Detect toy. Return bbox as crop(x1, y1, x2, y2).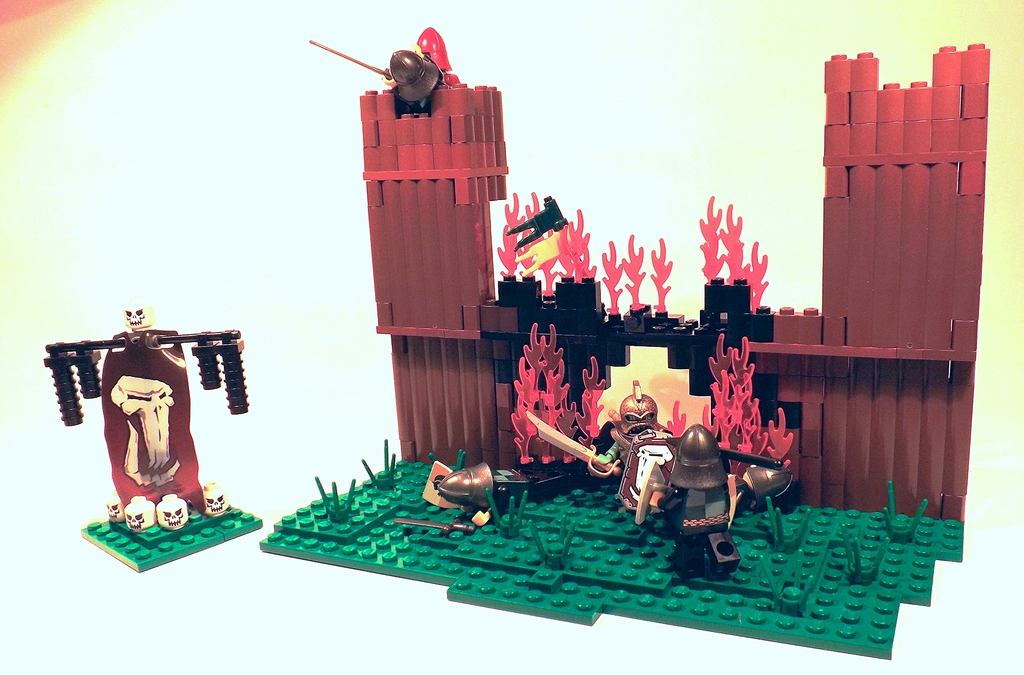
crop(655, 421, 756, 583).
